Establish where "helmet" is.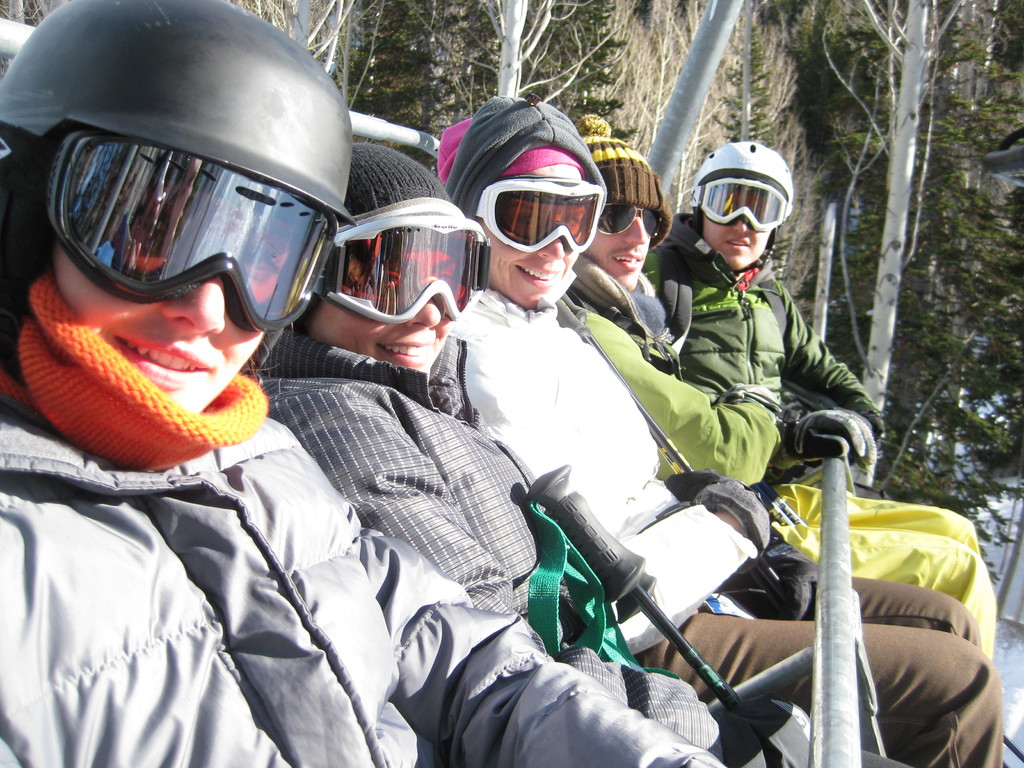
Established at pyautogui.locateOnScreen(321, 122, 483, 362).
